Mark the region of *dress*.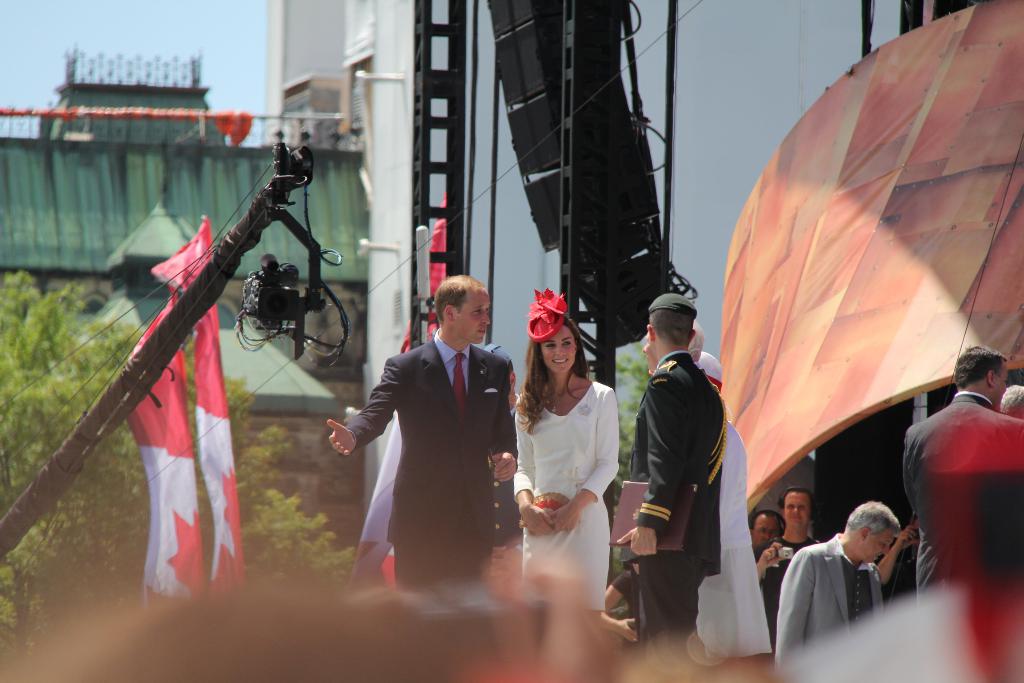
Region: bbox=[514, 382, 619, 614].
